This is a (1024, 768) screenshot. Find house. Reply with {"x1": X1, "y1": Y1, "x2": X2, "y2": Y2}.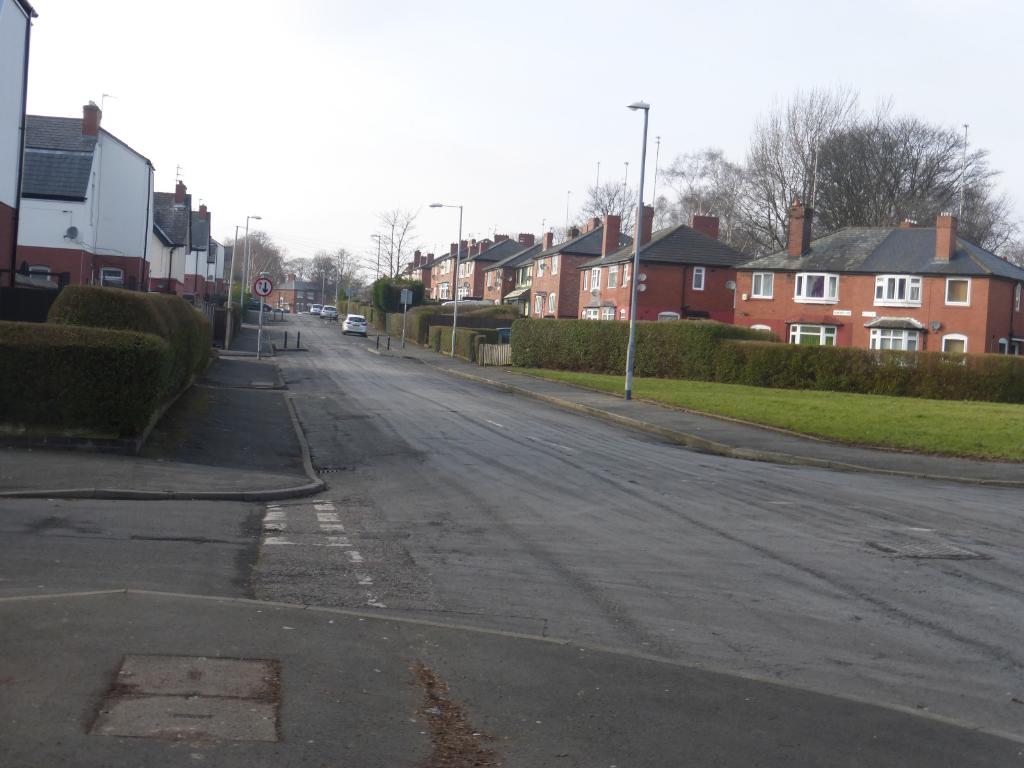
{"x1": 12, "y1": 97, "x2": 156, "y2": 292}.
